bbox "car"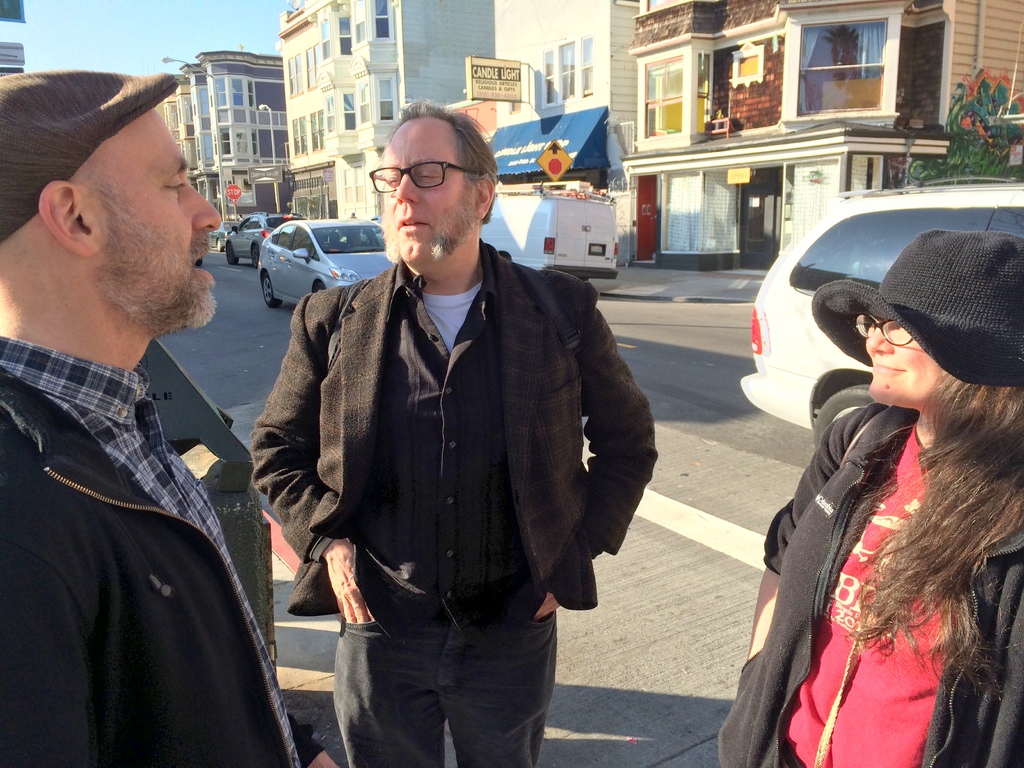
{"x1": 223, "y1": 220, "x2": 295, "y2": 264}
